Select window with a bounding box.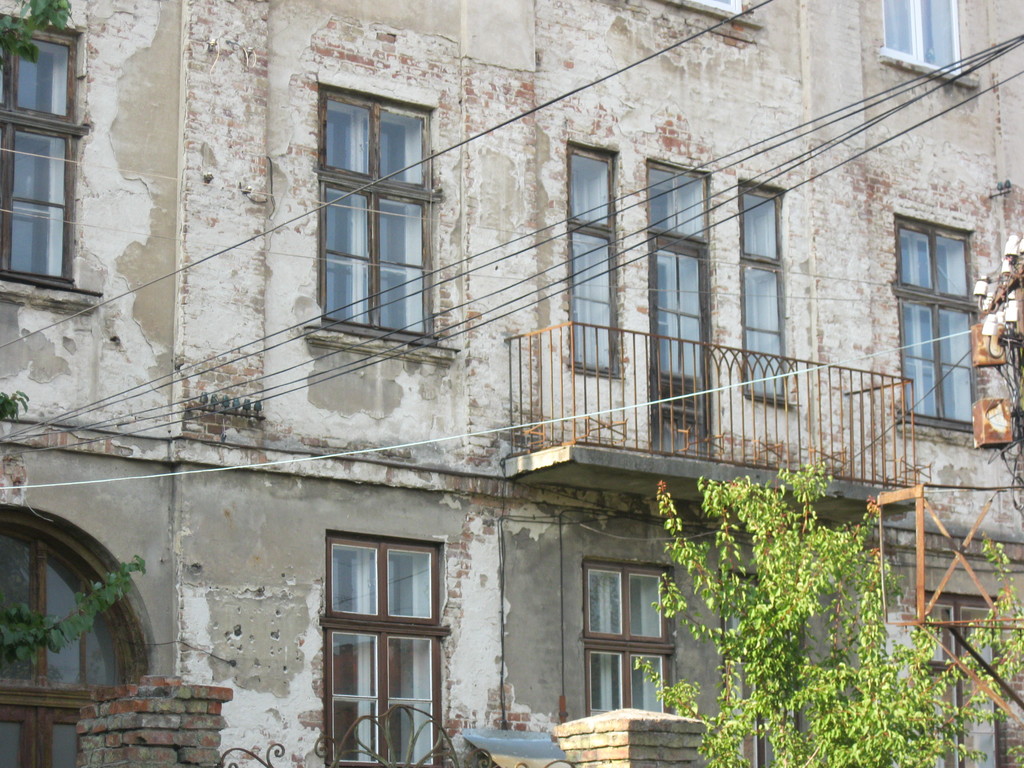
box(324, 532, 440, 767).
